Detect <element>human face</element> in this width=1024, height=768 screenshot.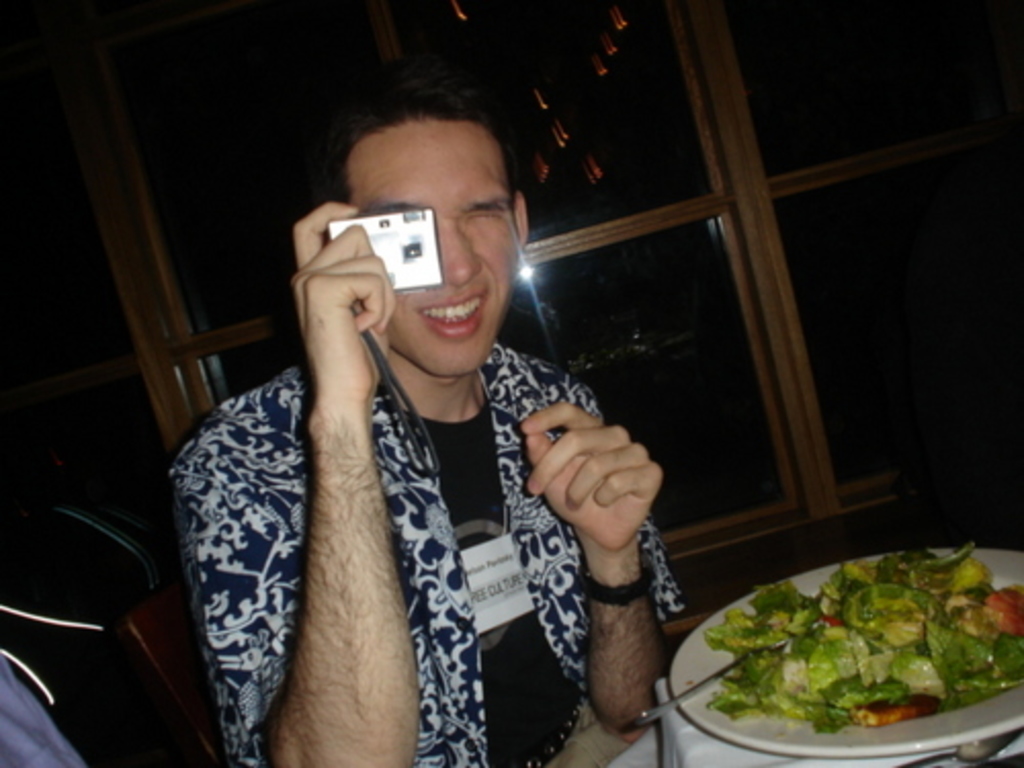
Detection: l=342, t=131, r=520, b=385.
